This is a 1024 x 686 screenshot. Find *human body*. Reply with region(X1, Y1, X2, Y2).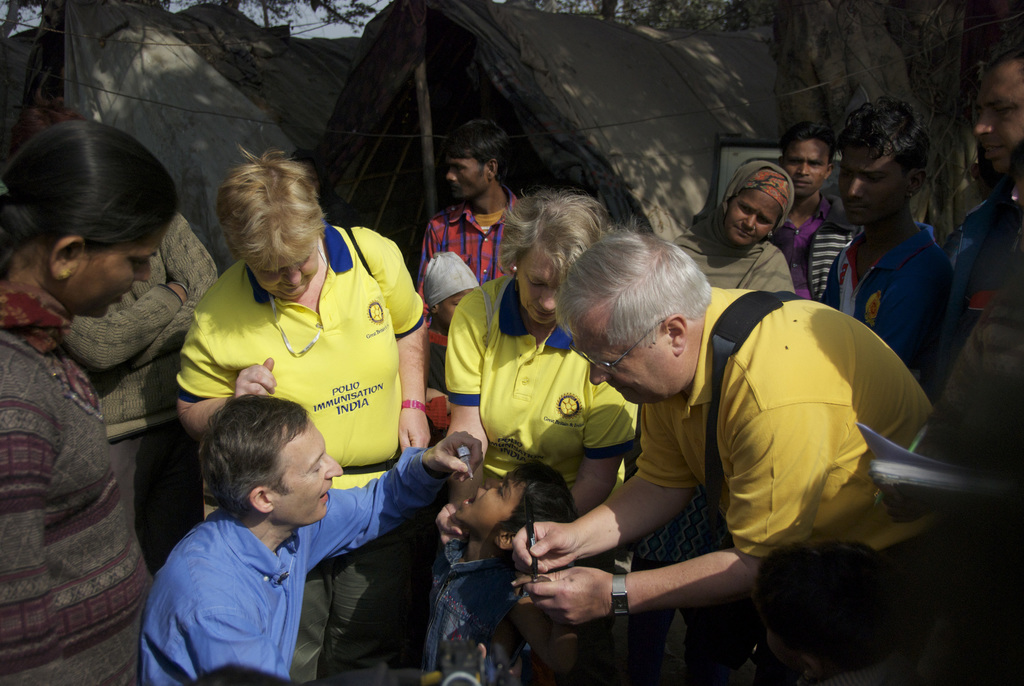
region(63, 210, 215, 563).
